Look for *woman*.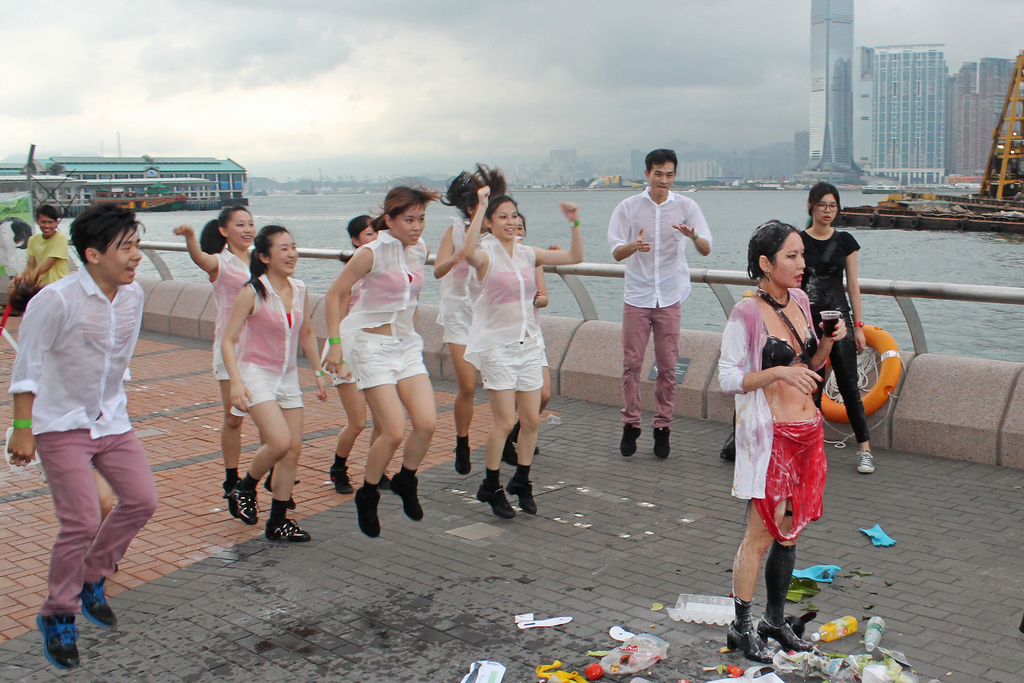
Found: region(220, 224, 327, 541).
